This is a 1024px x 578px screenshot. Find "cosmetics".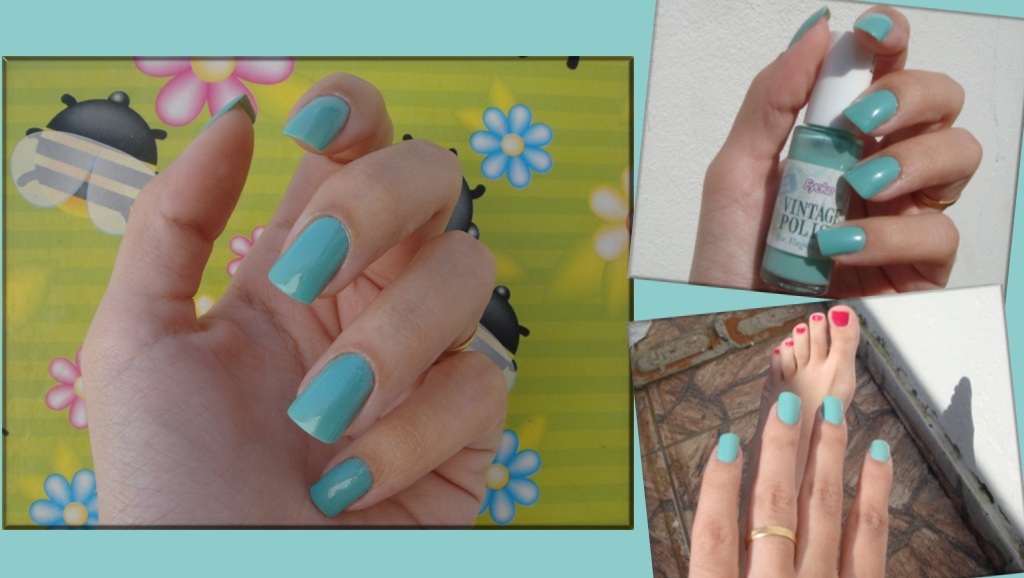
Bounding box: x1=712, y1=431, x2=740, y2=464.
